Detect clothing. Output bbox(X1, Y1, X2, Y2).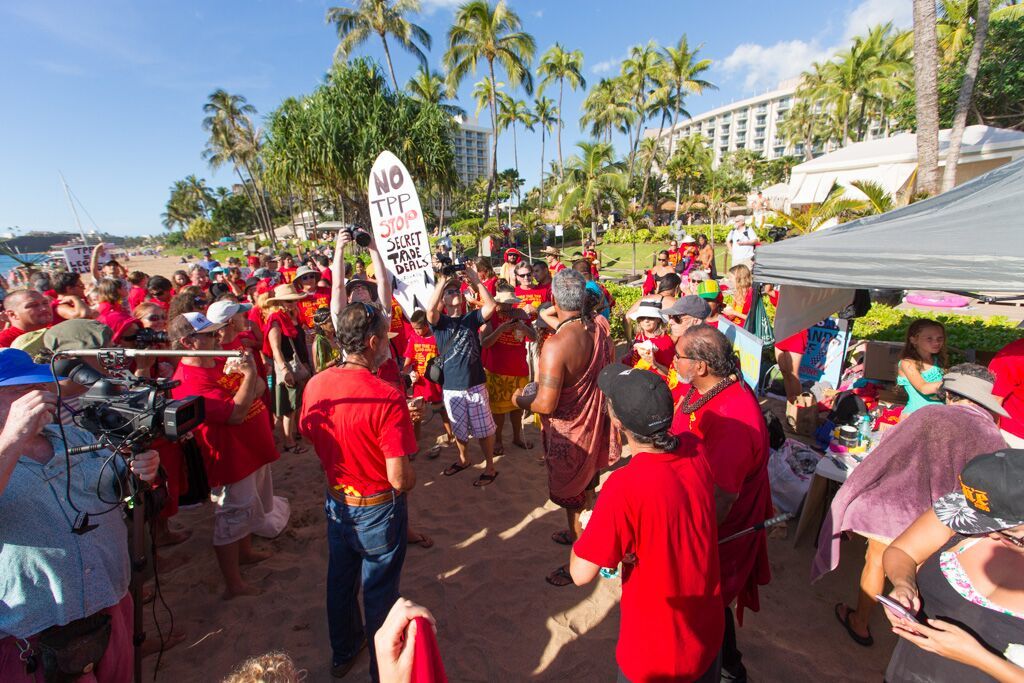
bbox(979, 335, 1023, 436).
